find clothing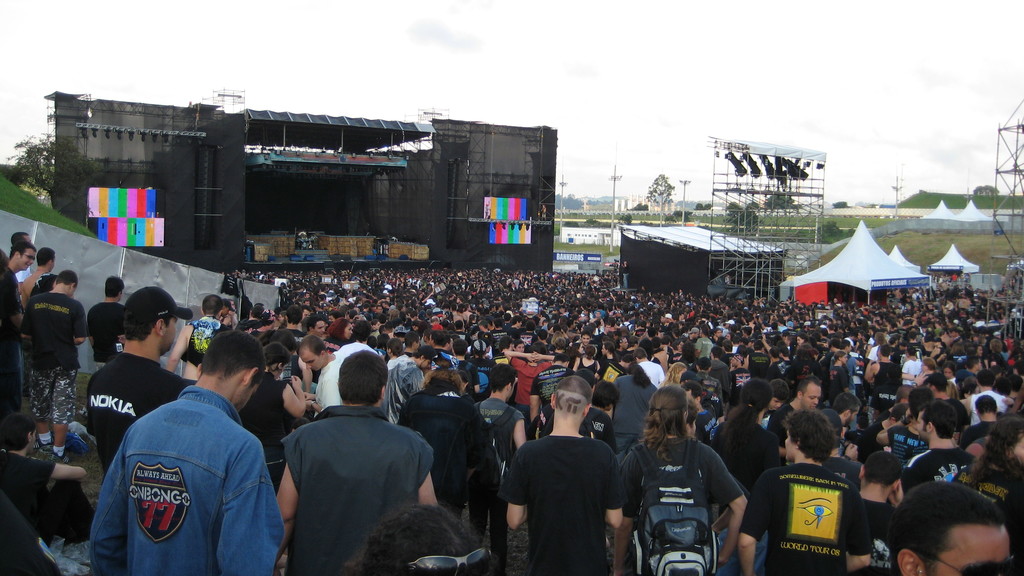
[0, 452, 94, 544]
